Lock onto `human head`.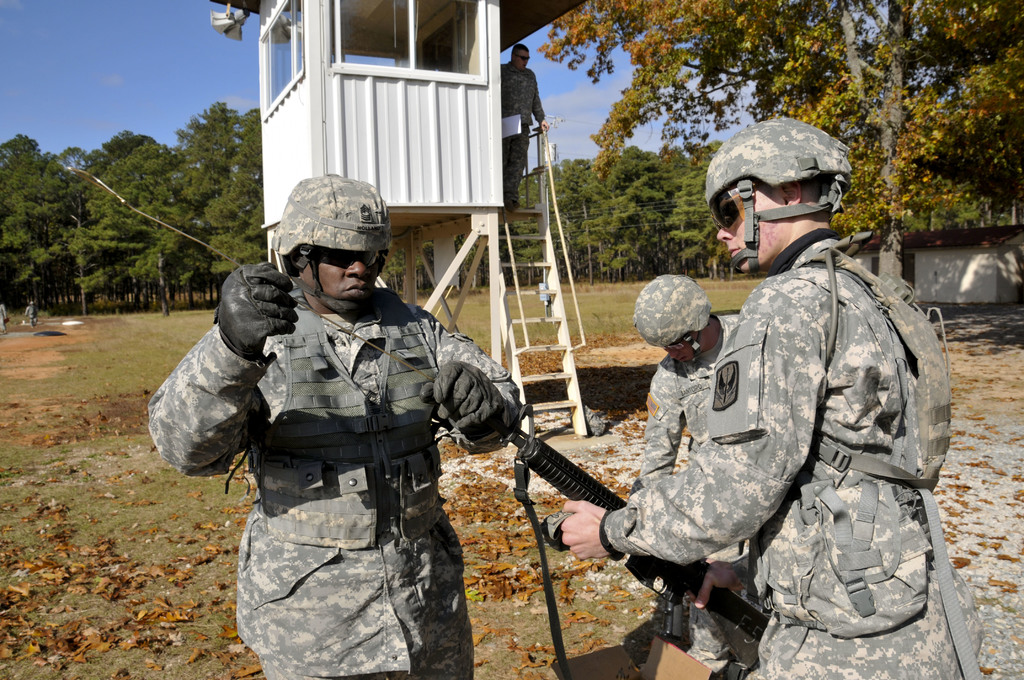
Locked: 508,40,534,69.
